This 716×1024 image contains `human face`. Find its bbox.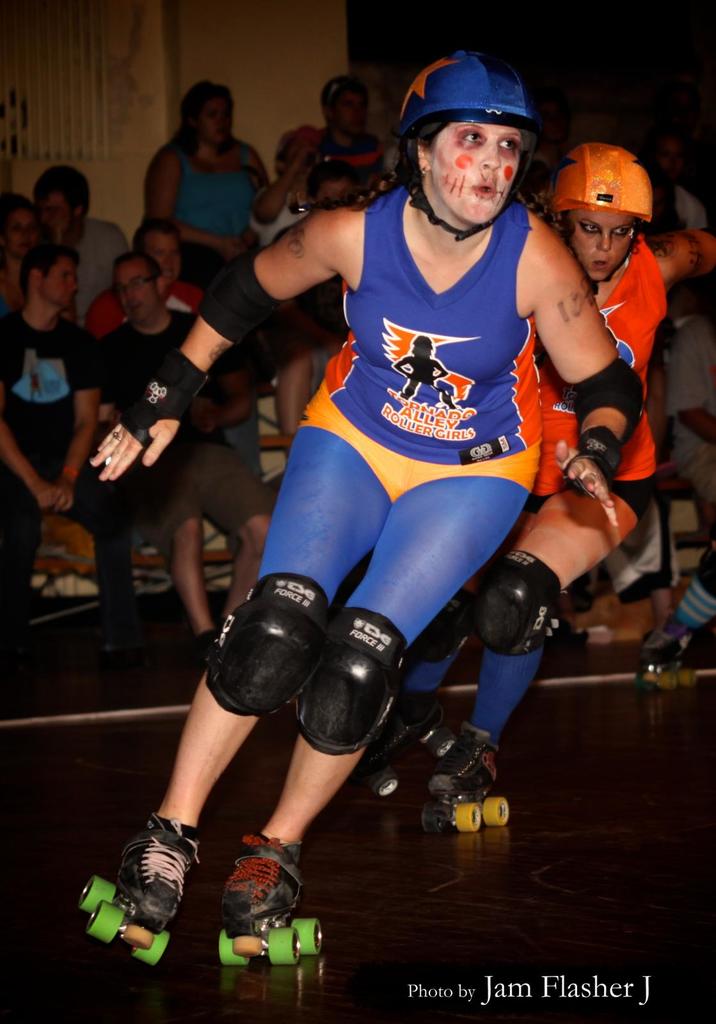
Rect(145, 234, 180, 288).
